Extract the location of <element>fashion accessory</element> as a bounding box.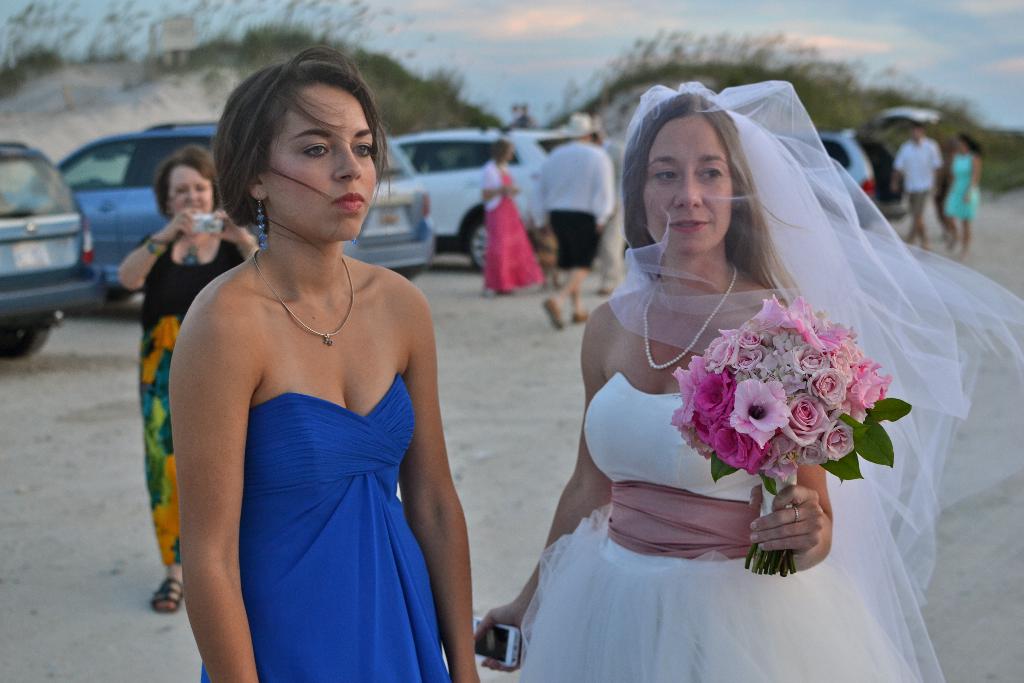
Rect(353, 239, 357, 245).
